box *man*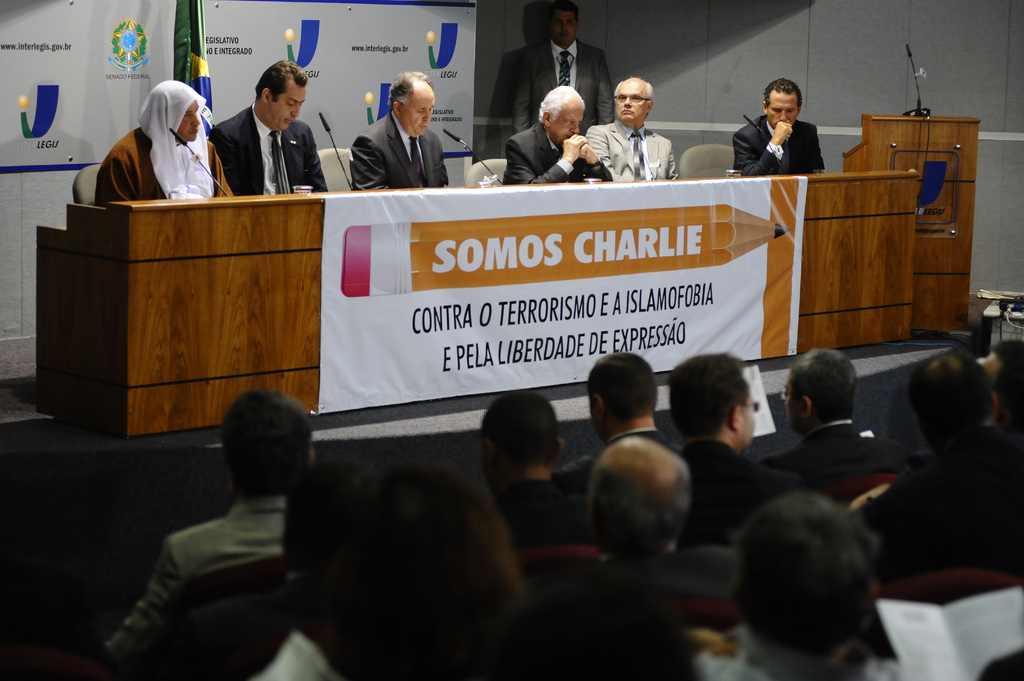
select_region(552, 349, 673, 485)
